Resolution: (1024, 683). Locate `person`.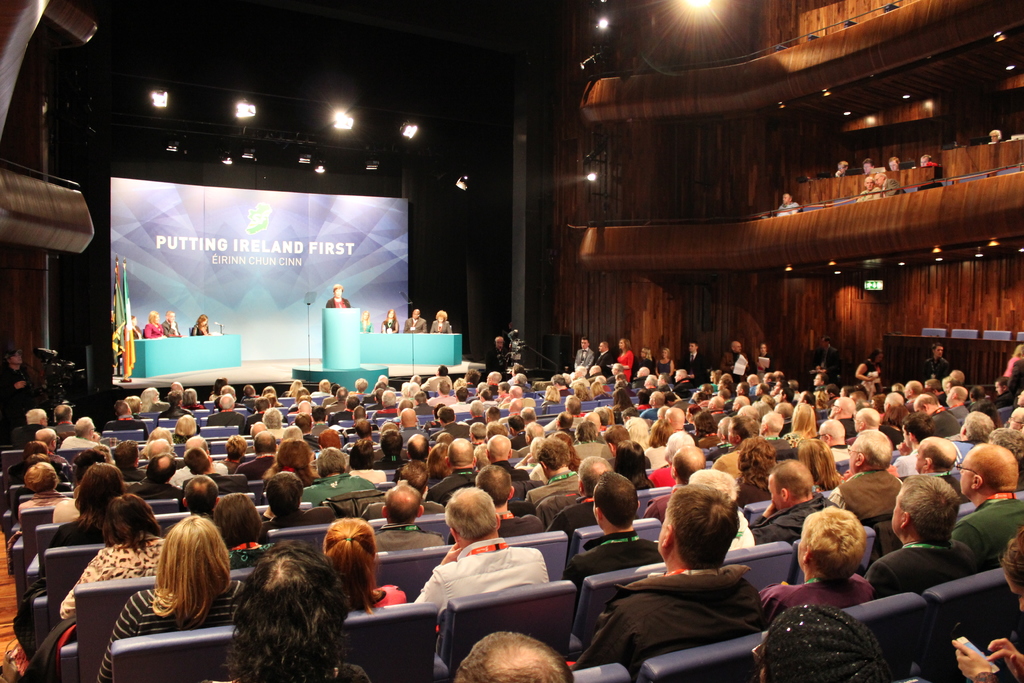
(left=798, top=511, right=886, bottom=623).
